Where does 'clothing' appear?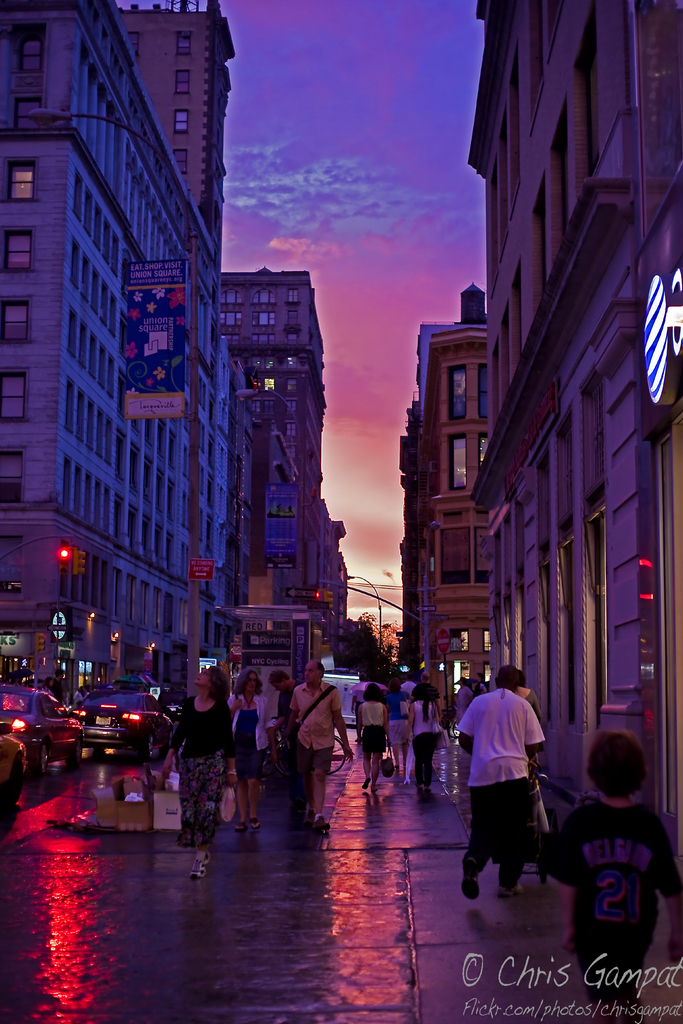
Appears at left=399, top=679, right=420, bottom=693.
